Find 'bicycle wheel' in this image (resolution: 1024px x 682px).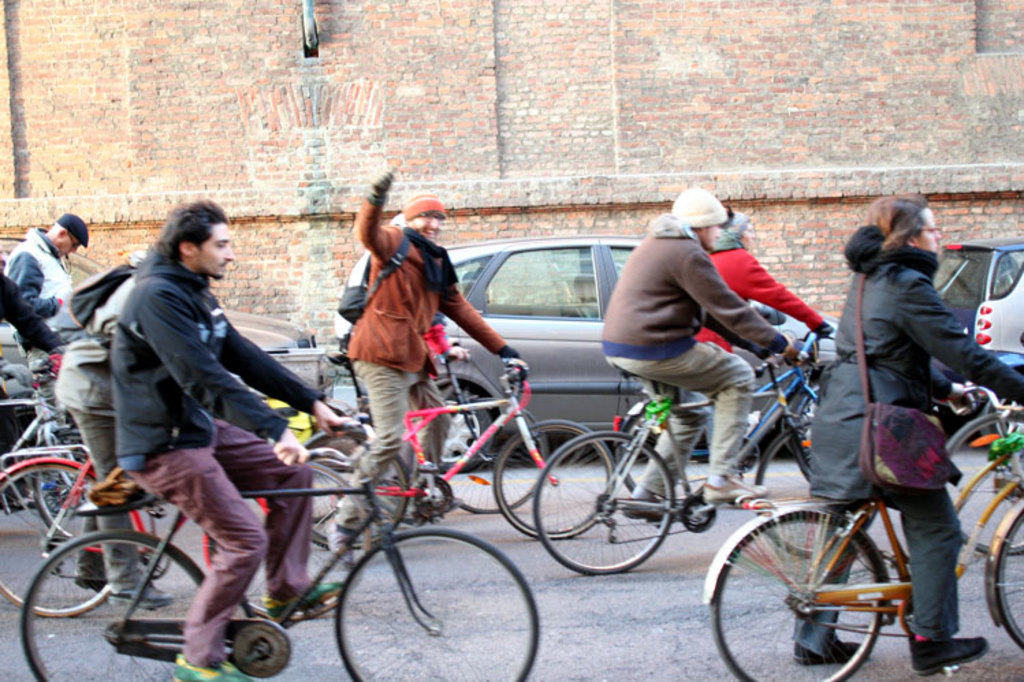
[left=998, top=511, right=1023, bottom=646].
